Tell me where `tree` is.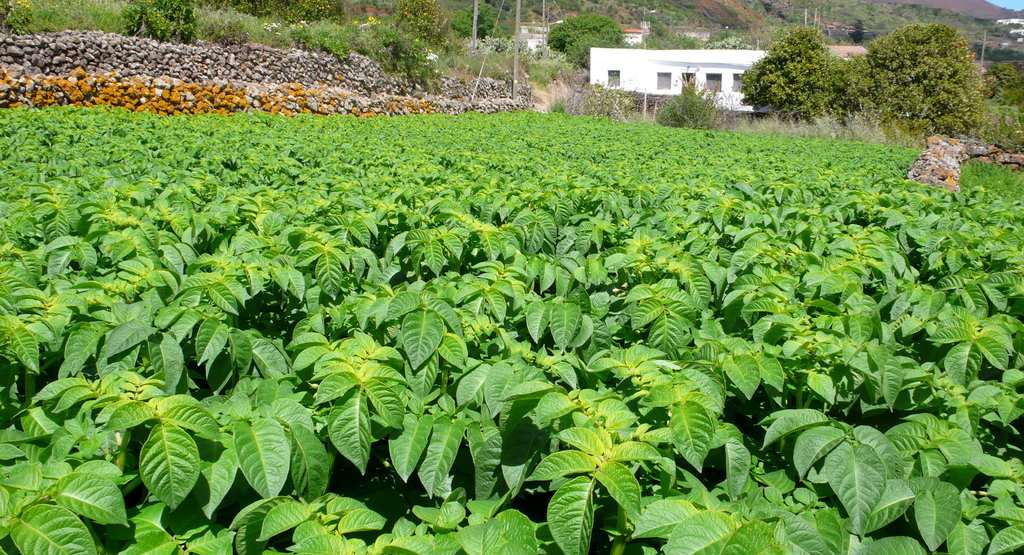
`tree` is at 986 63 1023 105.
